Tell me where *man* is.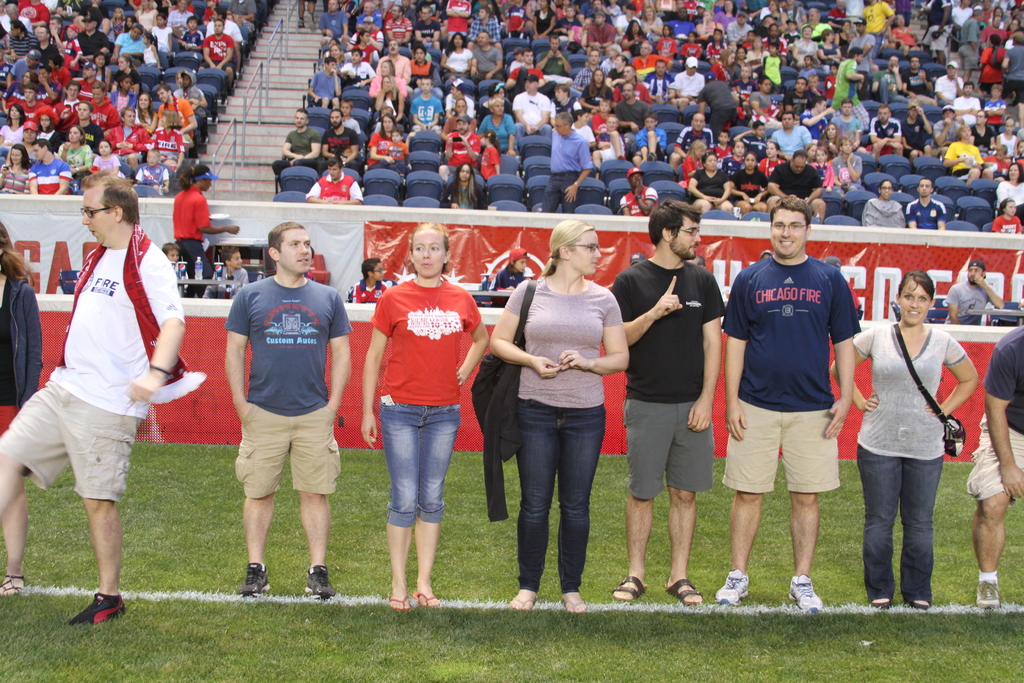
*man* is at {"x1": 24, "y1": 140, "x2": 72, "y2": 198}.
